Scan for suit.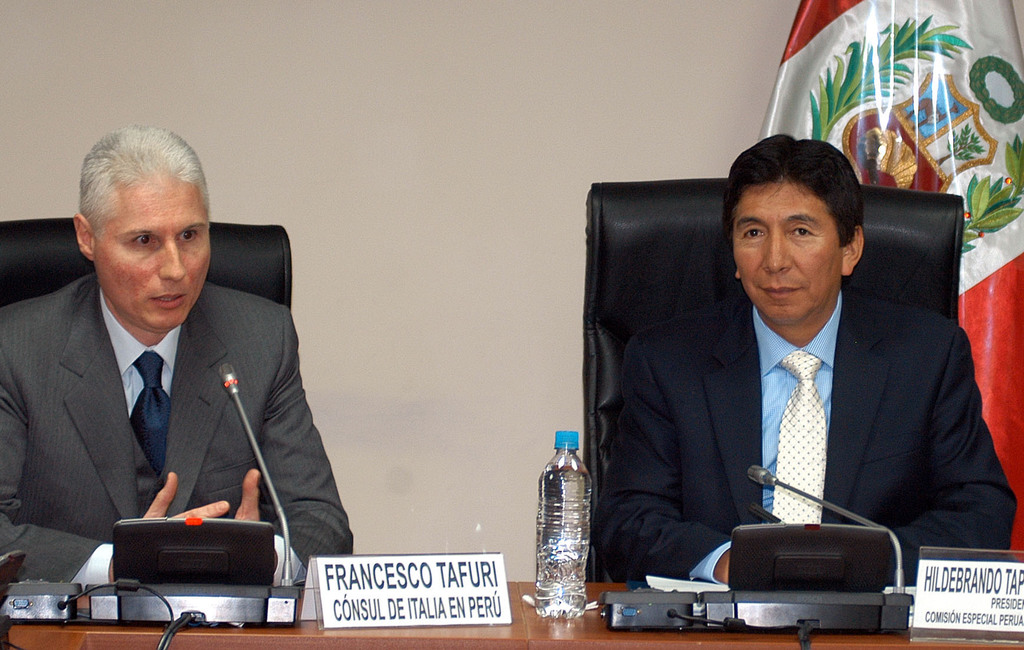
Scan result: x1=0 y1=273 x2=358 y2=590.
